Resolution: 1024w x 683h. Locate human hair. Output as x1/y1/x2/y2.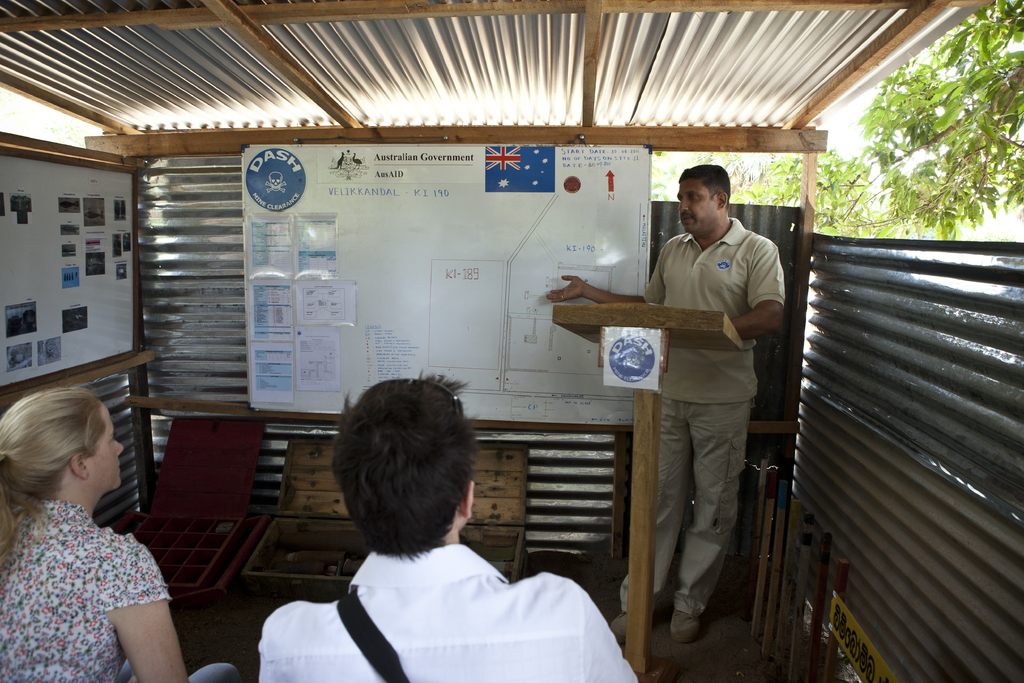
0/393/111/572.
